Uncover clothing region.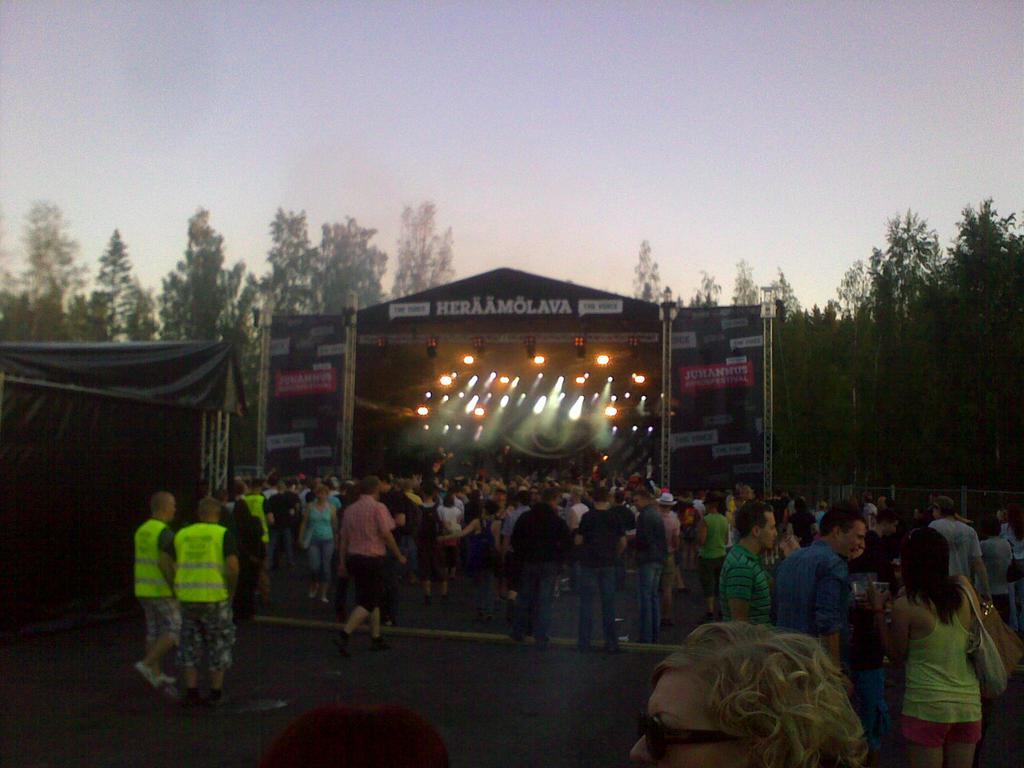
Uncovered: [698, 536, 775, 621].
